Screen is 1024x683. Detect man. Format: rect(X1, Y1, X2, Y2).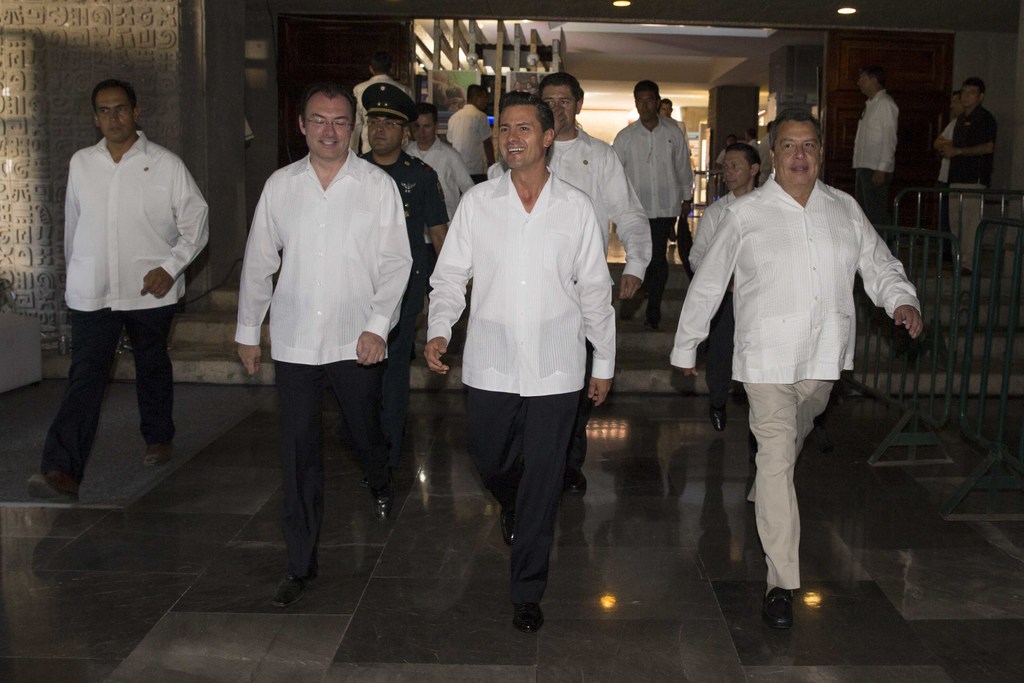
rect(668, 110, 920, 631).
